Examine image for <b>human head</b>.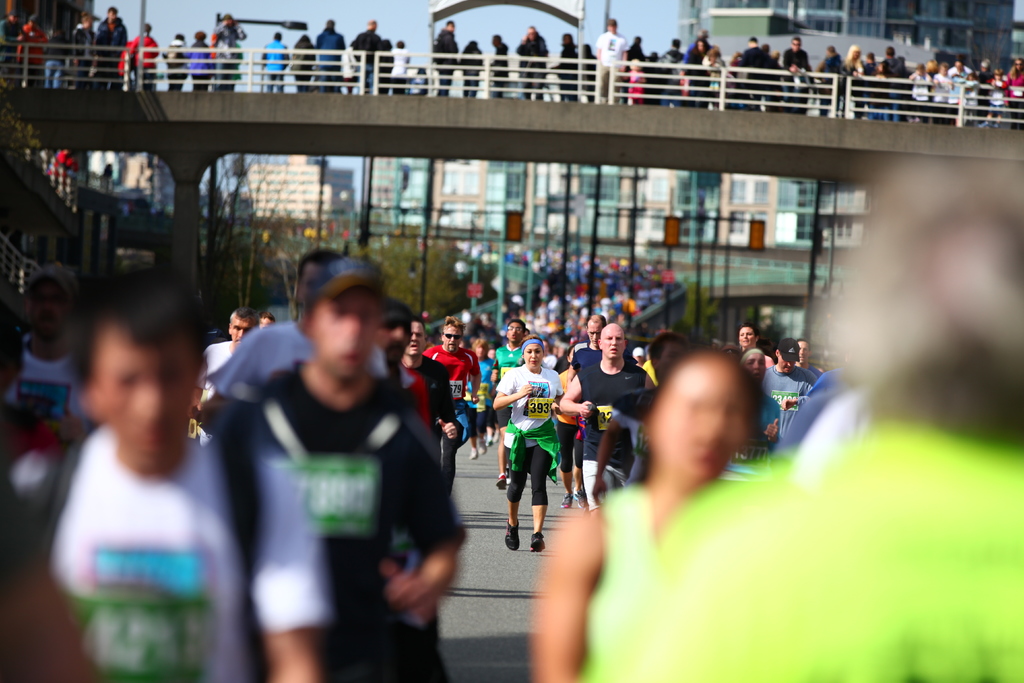
Examination result: (x1=395, y1=38, x2=408, y2=50).
